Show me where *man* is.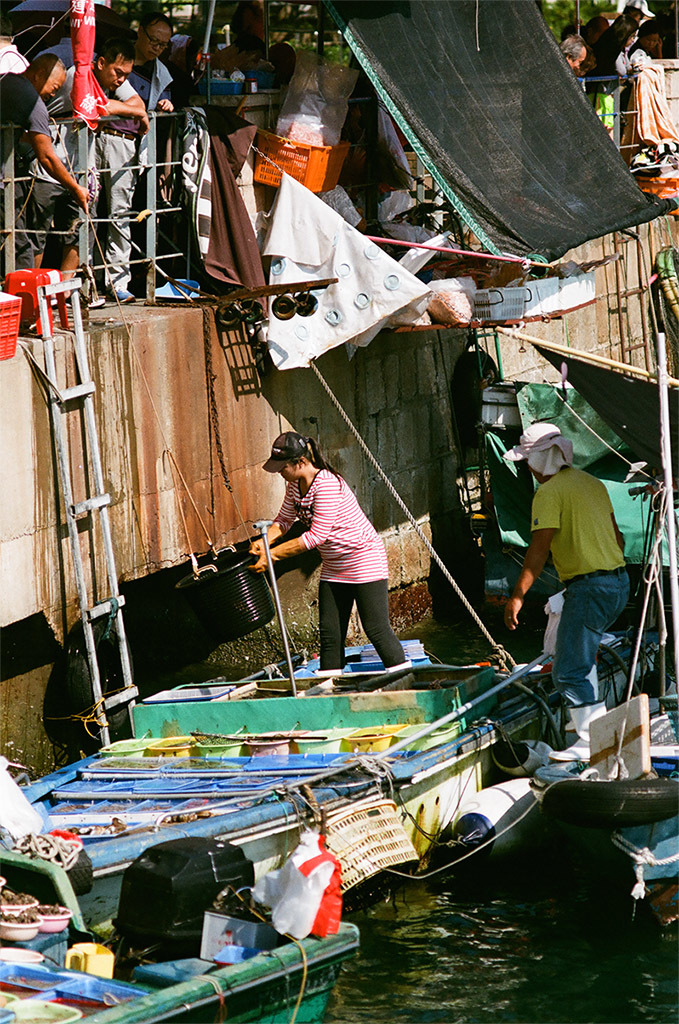
*man* is at {"x1": 25, "y1": 11, "x2": 179, "y2": 301}.
